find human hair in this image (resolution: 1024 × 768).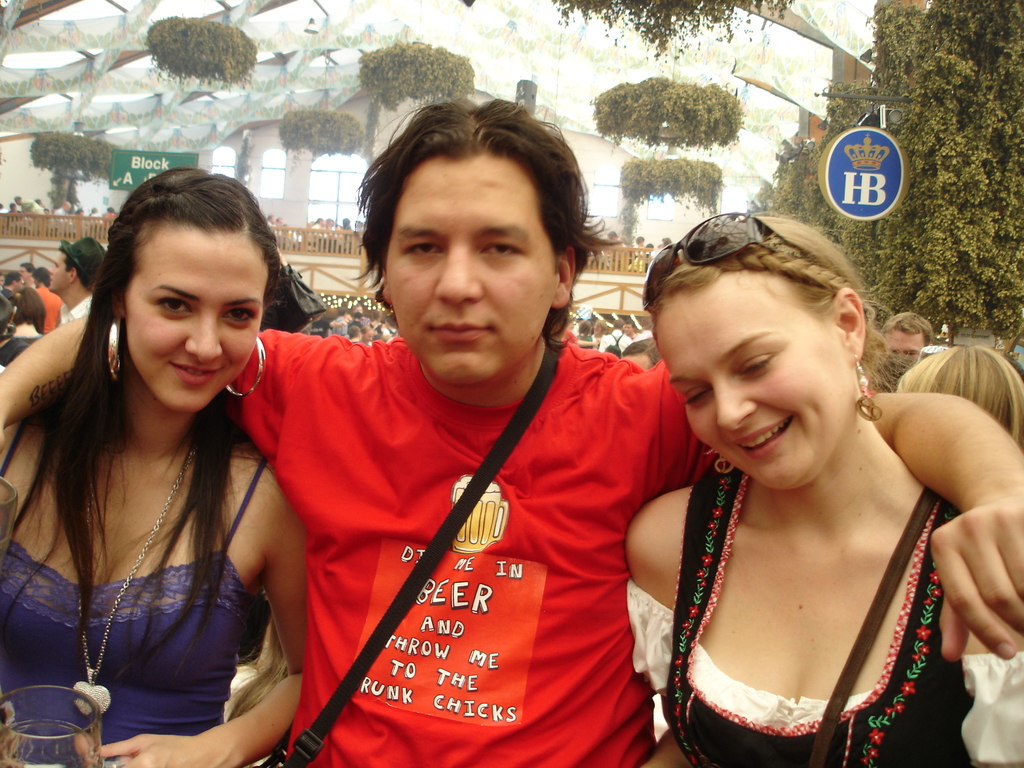
[left=39, top=268, right=51, bottom=289].
